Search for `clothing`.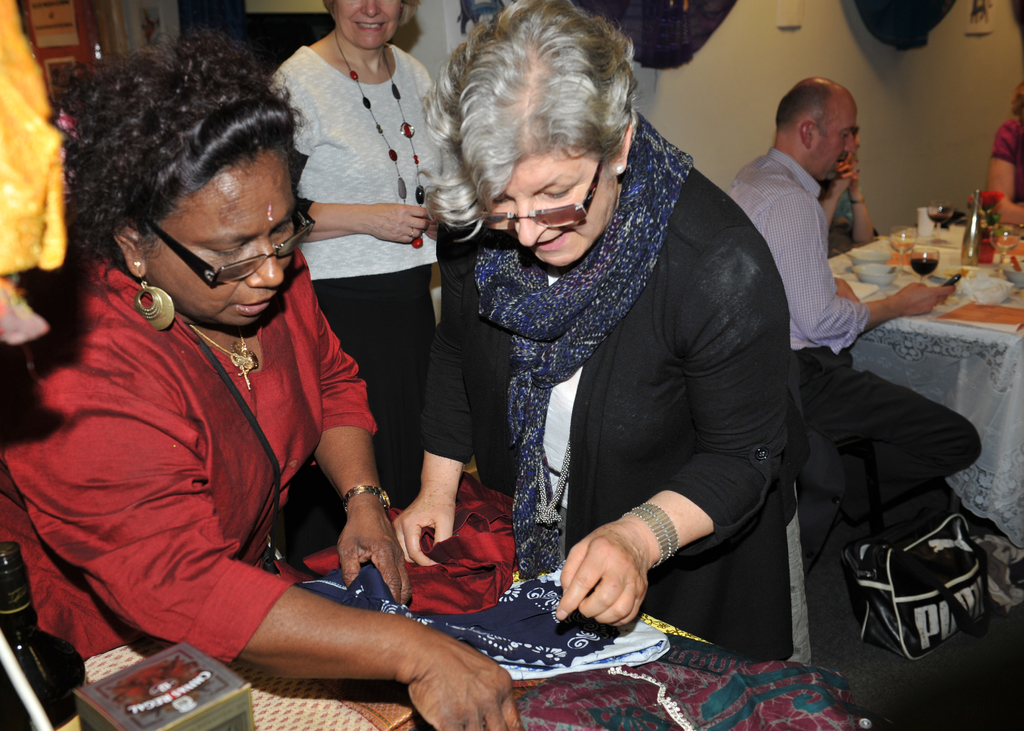
Found at {"left": 0, "top": 0, "right": 67, "bottom": 444}.
